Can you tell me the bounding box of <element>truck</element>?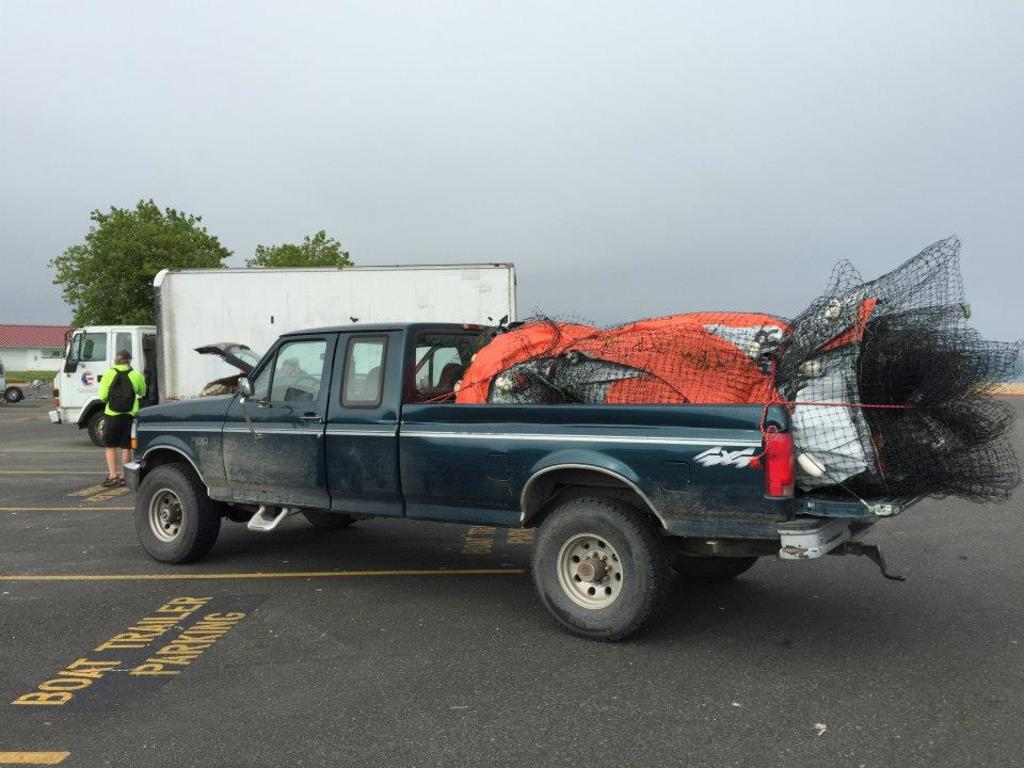
<box>44,265,521,444</box>.
